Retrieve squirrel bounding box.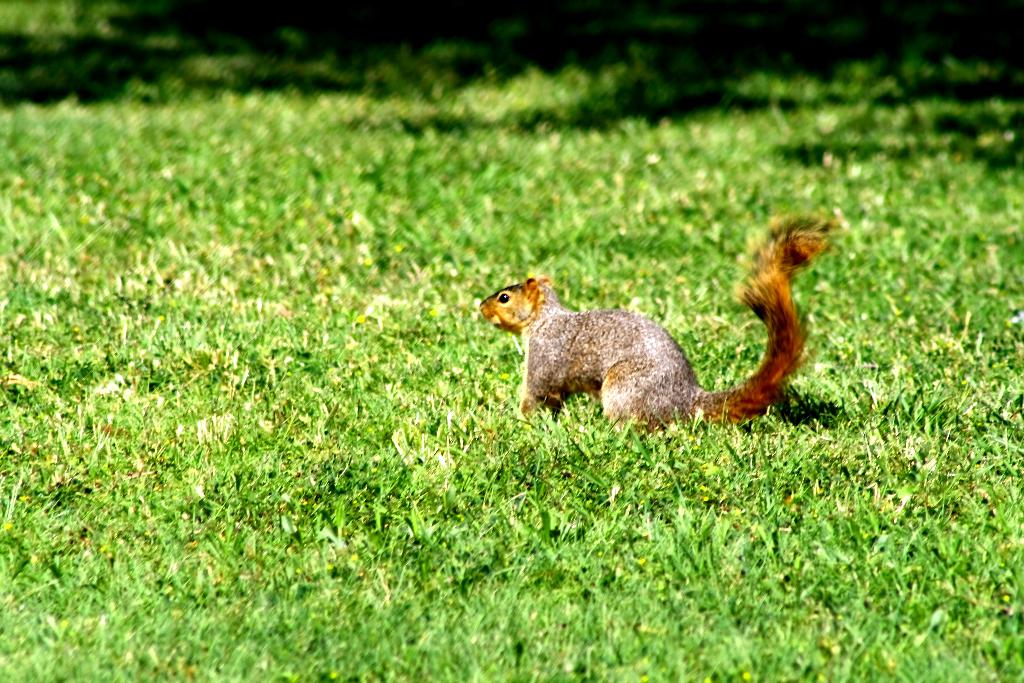
Bounding box: bbox=(480, 213, 831, 418).
